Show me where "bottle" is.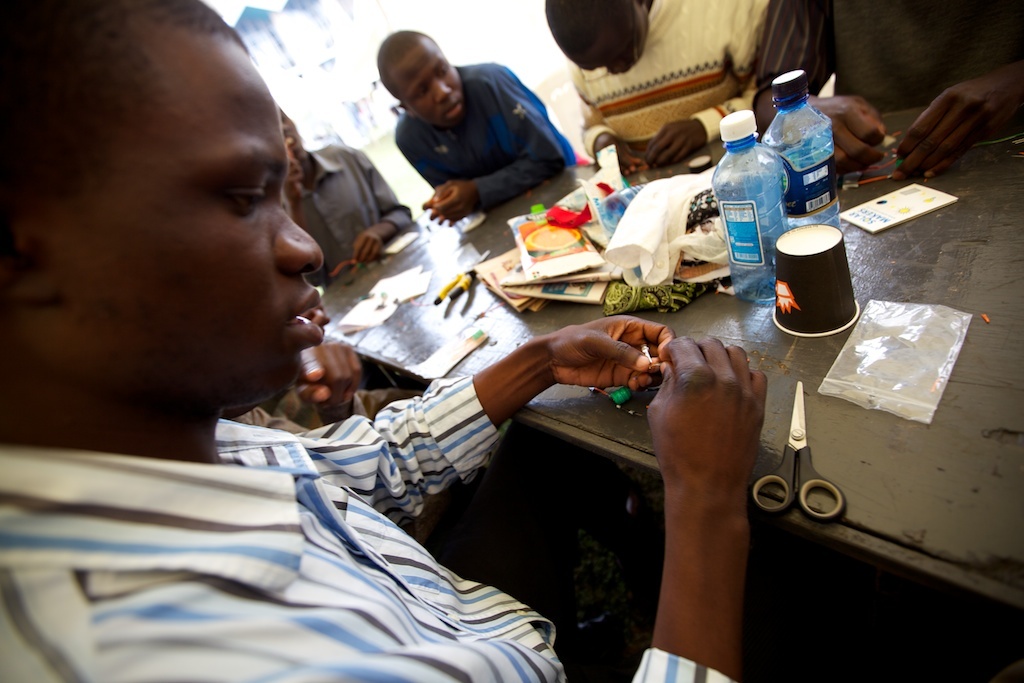
"bottle" is at locate(767, 65, 840, 229).
